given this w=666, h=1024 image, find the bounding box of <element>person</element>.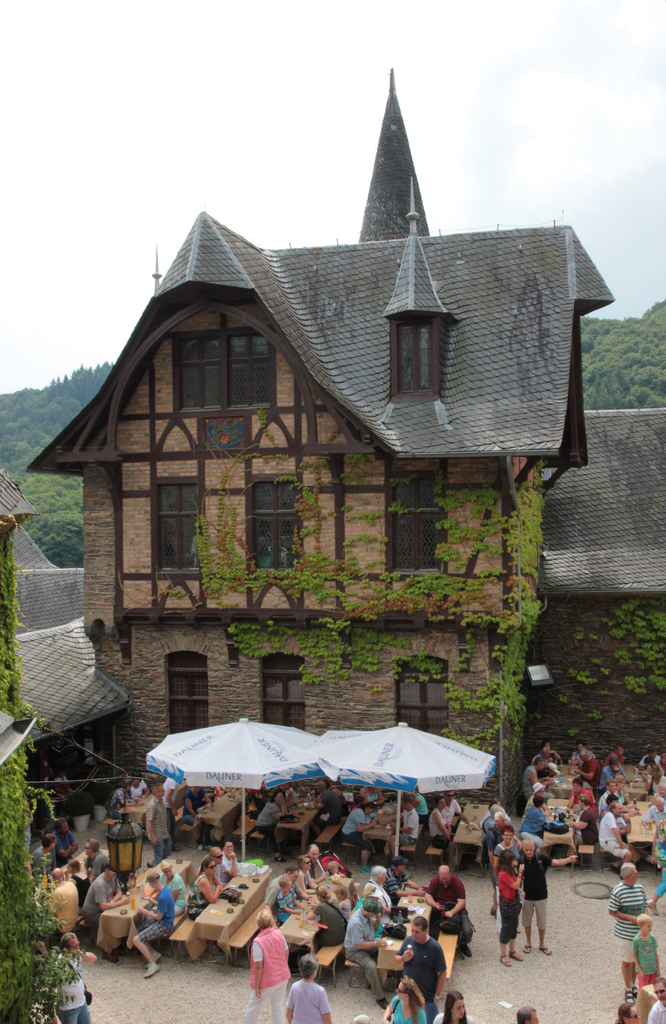
[left=390, top=914, right=450, bottom=1015].
